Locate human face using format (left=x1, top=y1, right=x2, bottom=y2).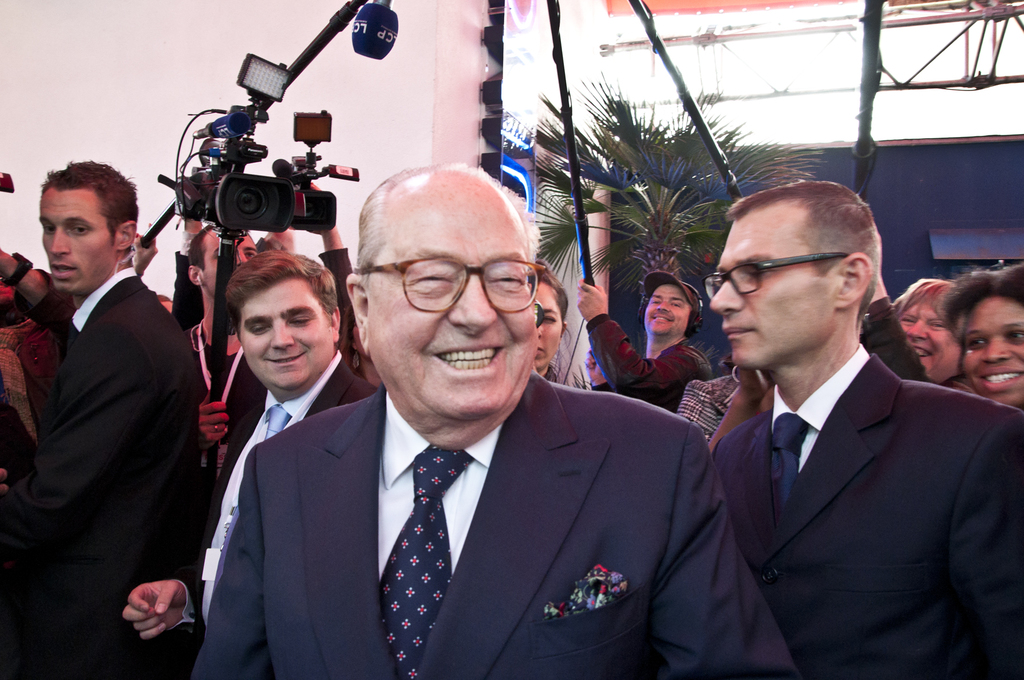
(left=958, top=293, right=1023, bottom=405).
